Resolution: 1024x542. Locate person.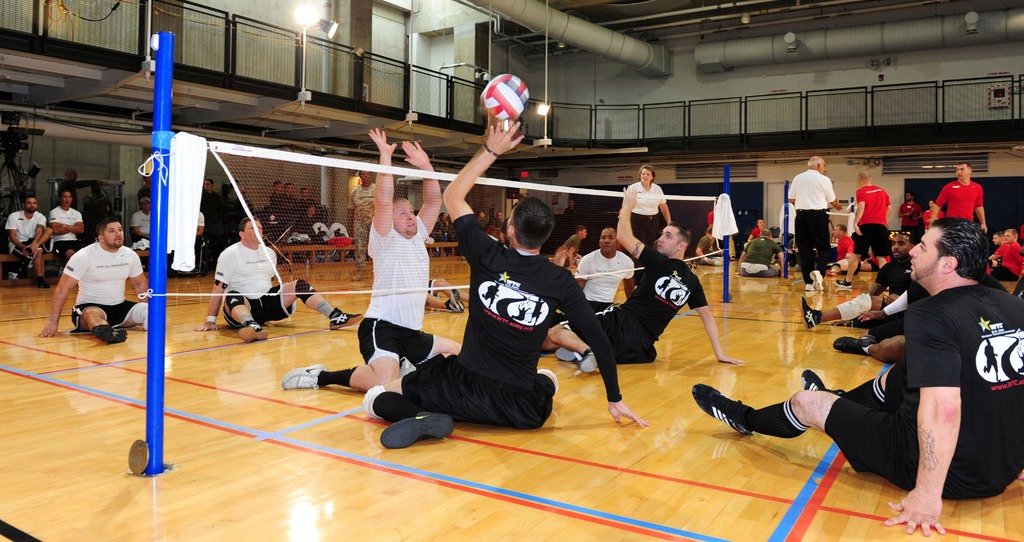
283/124/463/393.
